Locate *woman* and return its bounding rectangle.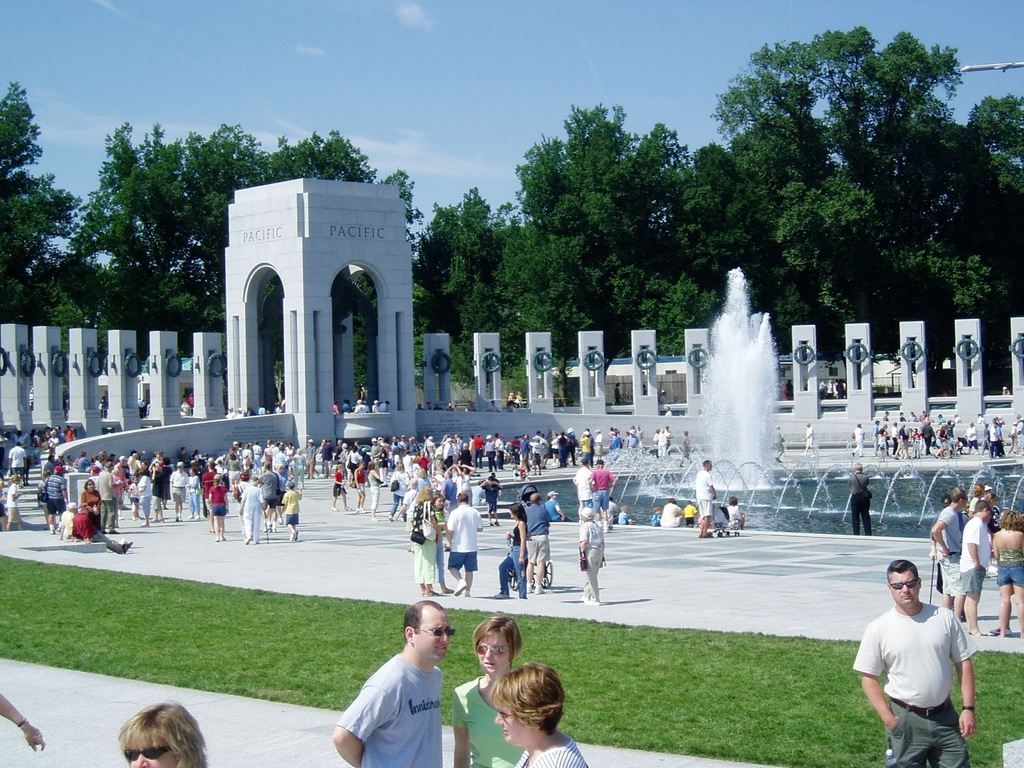
pyautogui.locateOnScreen(988, 492, 997, 508).
